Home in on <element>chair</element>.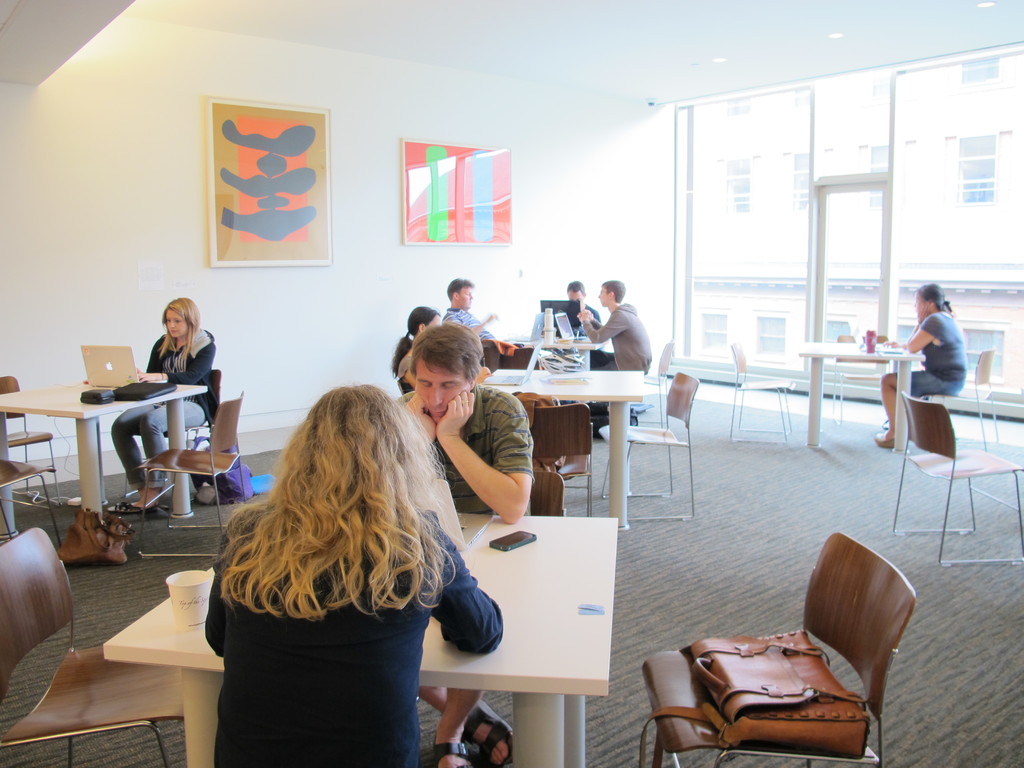
Homed in at [828, 331, 895, 426].
